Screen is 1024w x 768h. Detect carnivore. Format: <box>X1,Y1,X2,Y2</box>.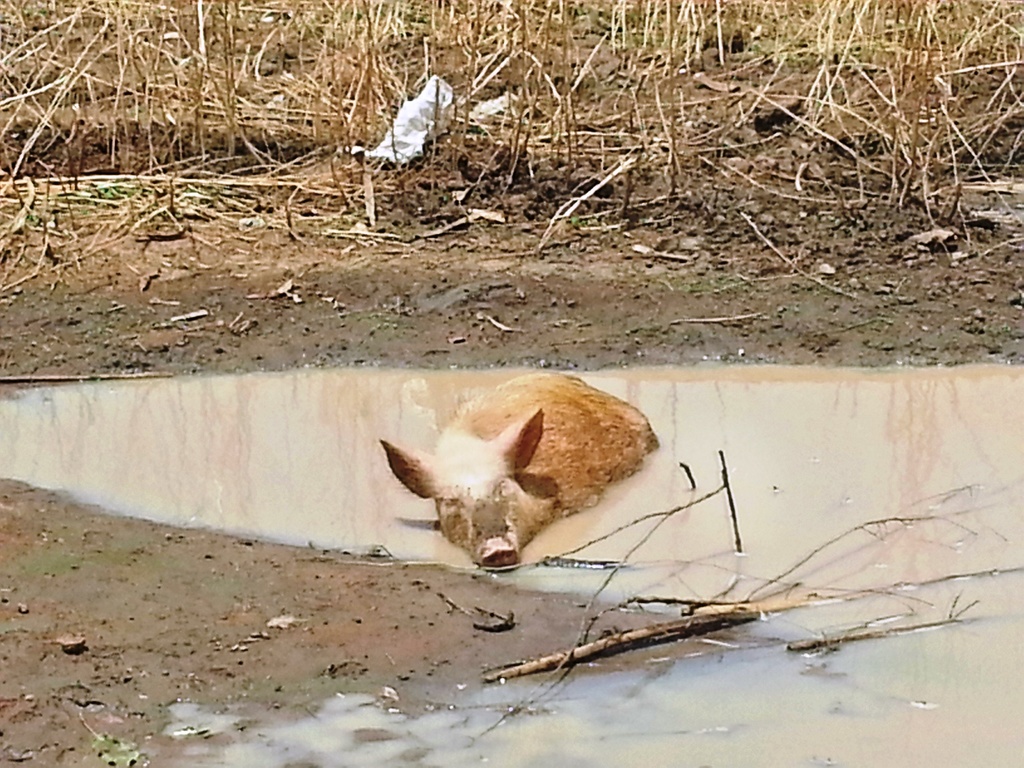
<box>367,376,662,582</box>.
